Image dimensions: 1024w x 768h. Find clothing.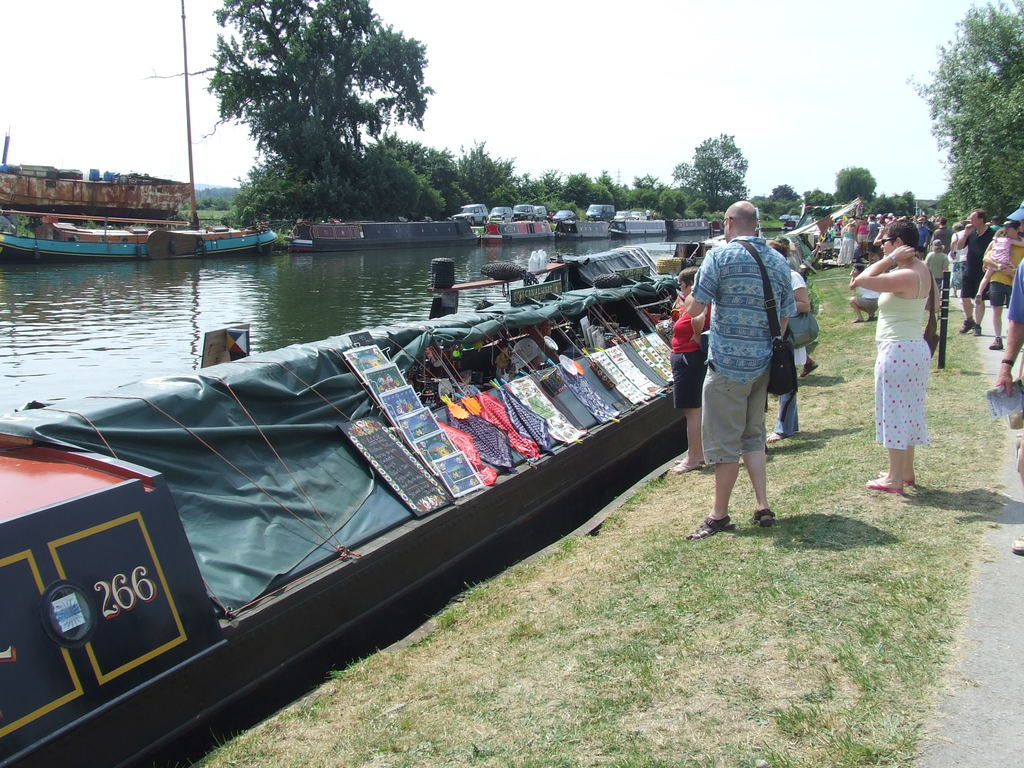
BBox(692, 239, 801, 465).
